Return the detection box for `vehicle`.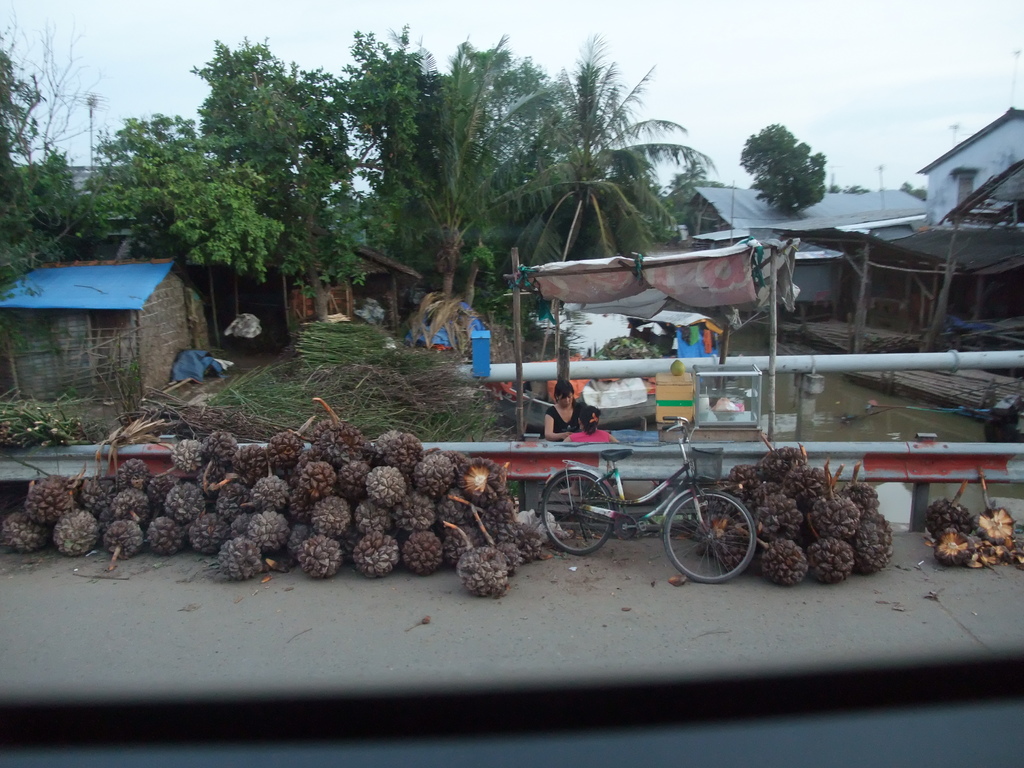
detection(497, 414, 755, 580).
